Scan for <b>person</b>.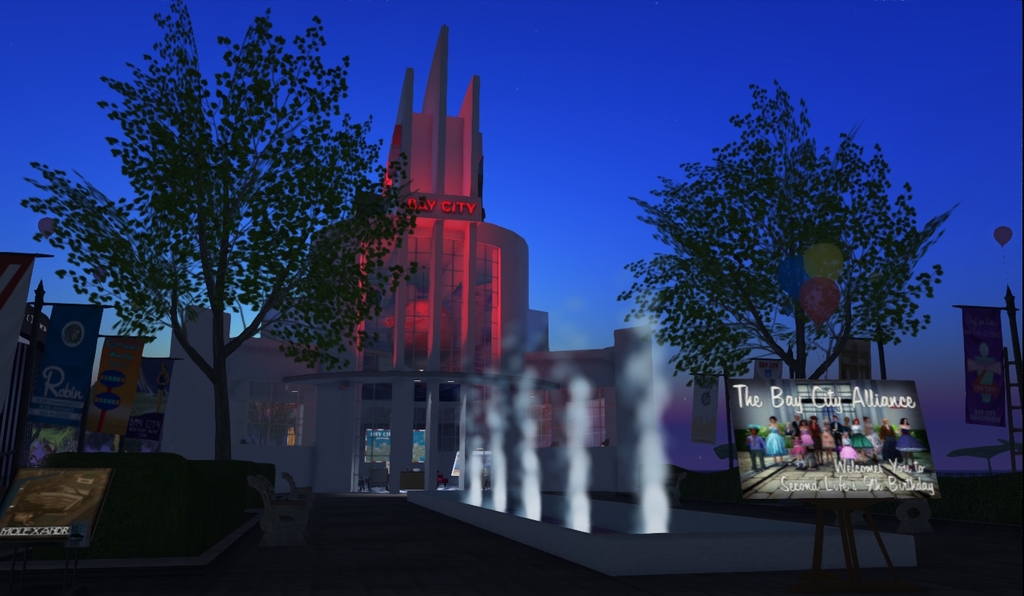
Scan result: {"x1": 755, "y1": 411, "x2": 788, "y2": 462}.
